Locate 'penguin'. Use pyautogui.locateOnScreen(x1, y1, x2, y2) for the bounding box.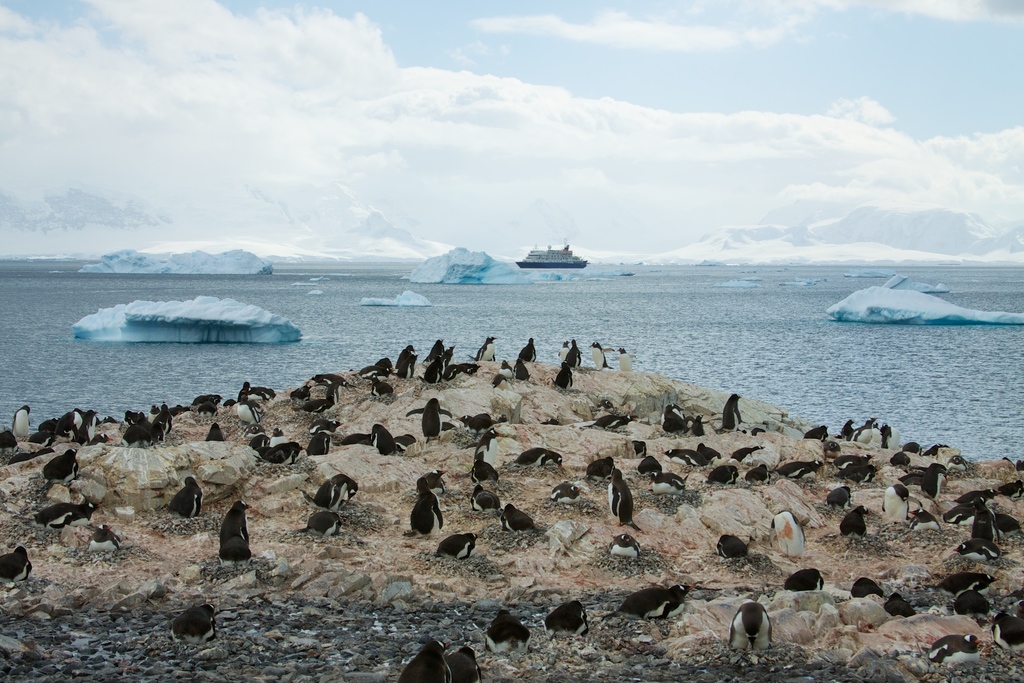
pyautogui.locateOnScreen(452, 641, 480, 682).
